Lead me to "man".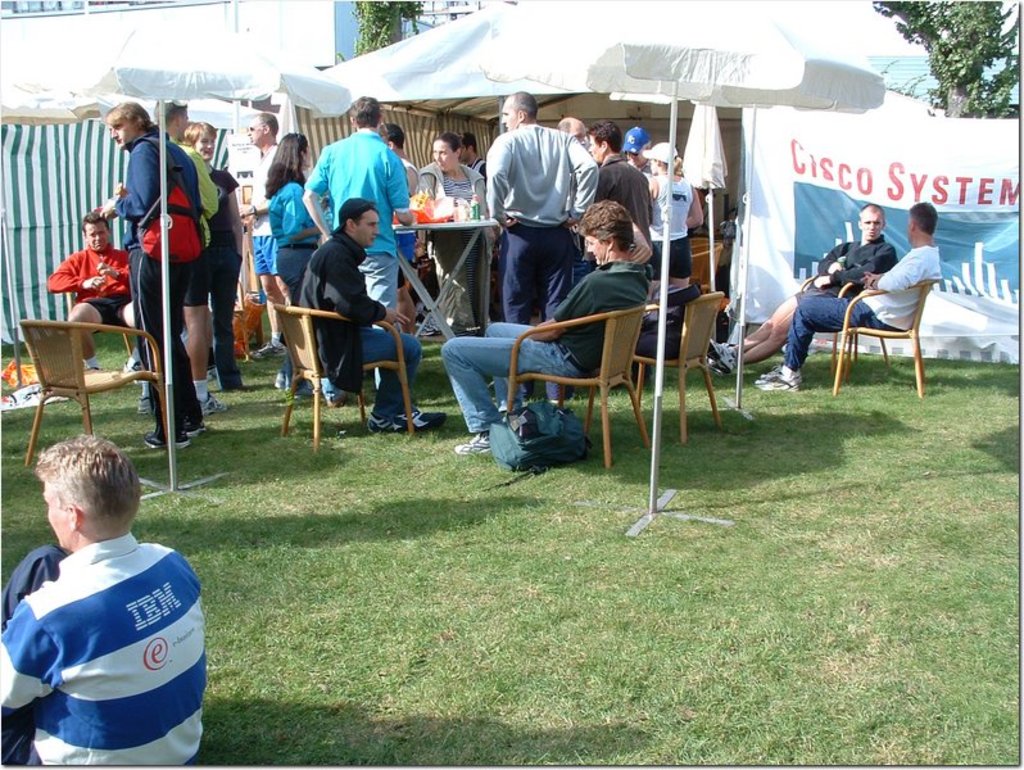
Lead to {"x1": 246, "y1": 105, "x2": 294, "y2": 363}.
